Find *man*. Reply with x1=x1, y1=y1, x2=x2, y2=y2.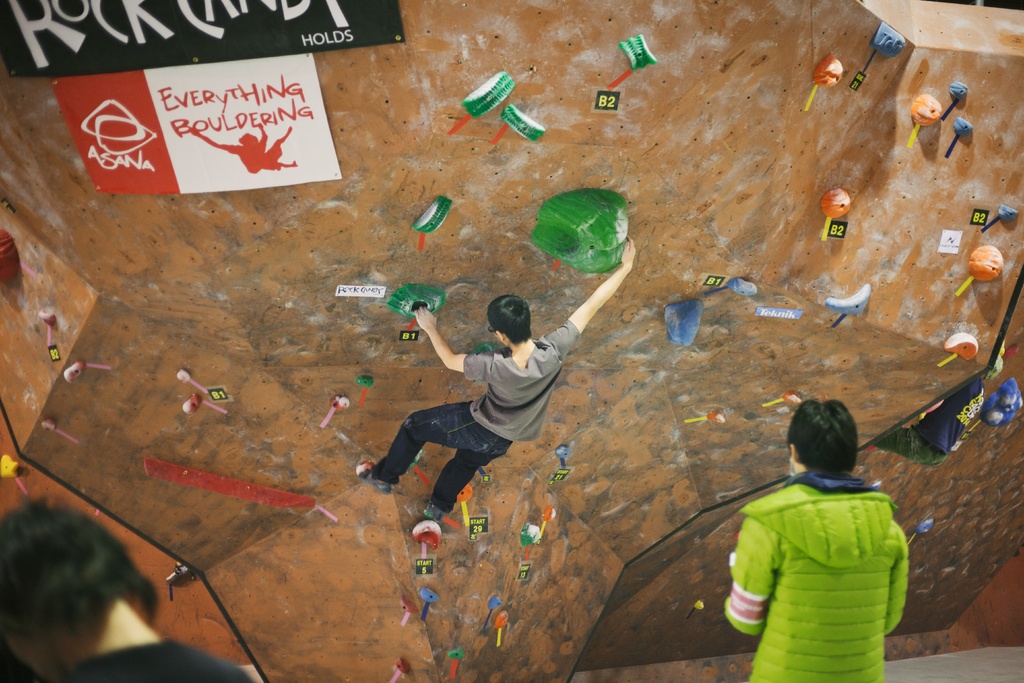
x1=718, y1=401, x2=908, y2=682.
